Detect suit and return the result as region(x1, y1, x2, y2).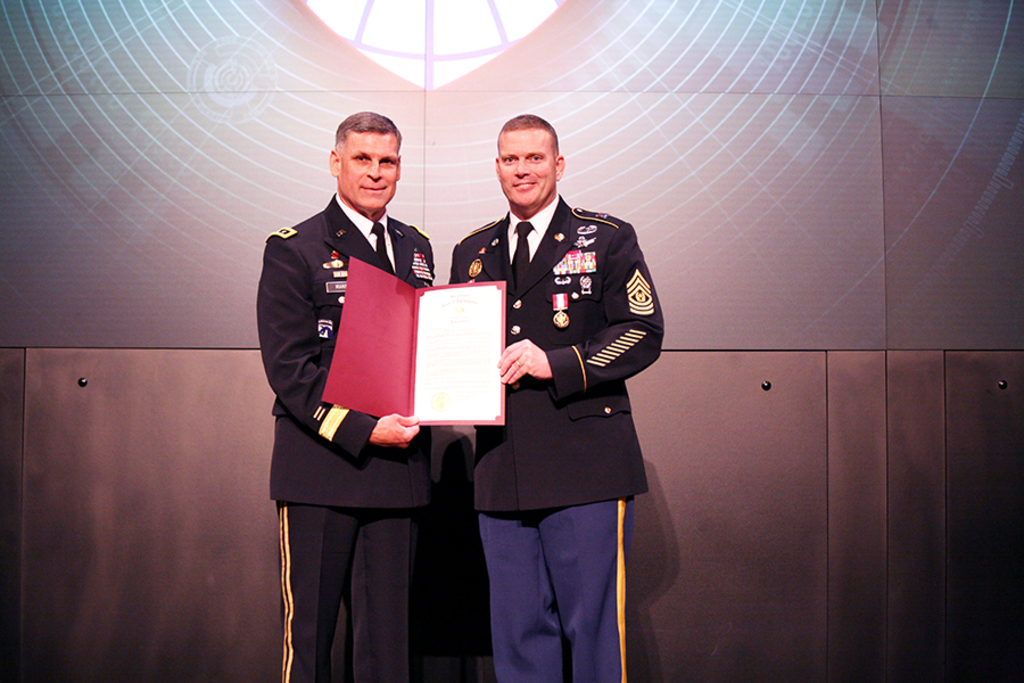
region(251, 195, 452, 682).
